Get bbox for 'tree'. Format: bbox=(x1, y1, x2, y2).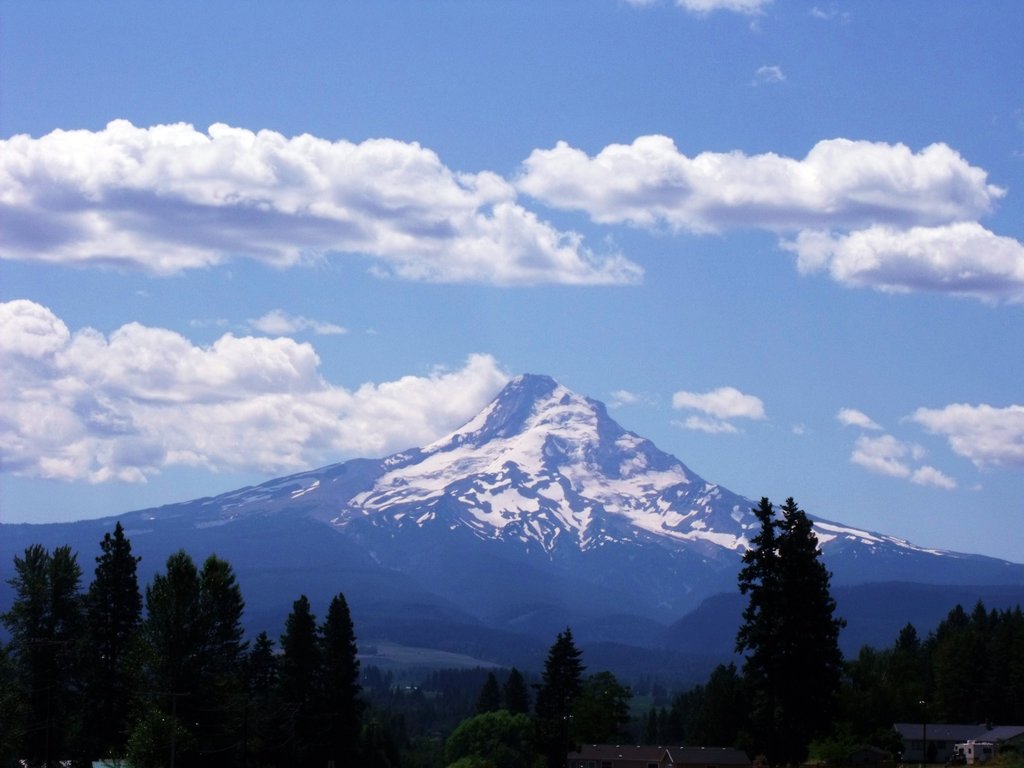
bbox=(722, 493, 856, 747).
